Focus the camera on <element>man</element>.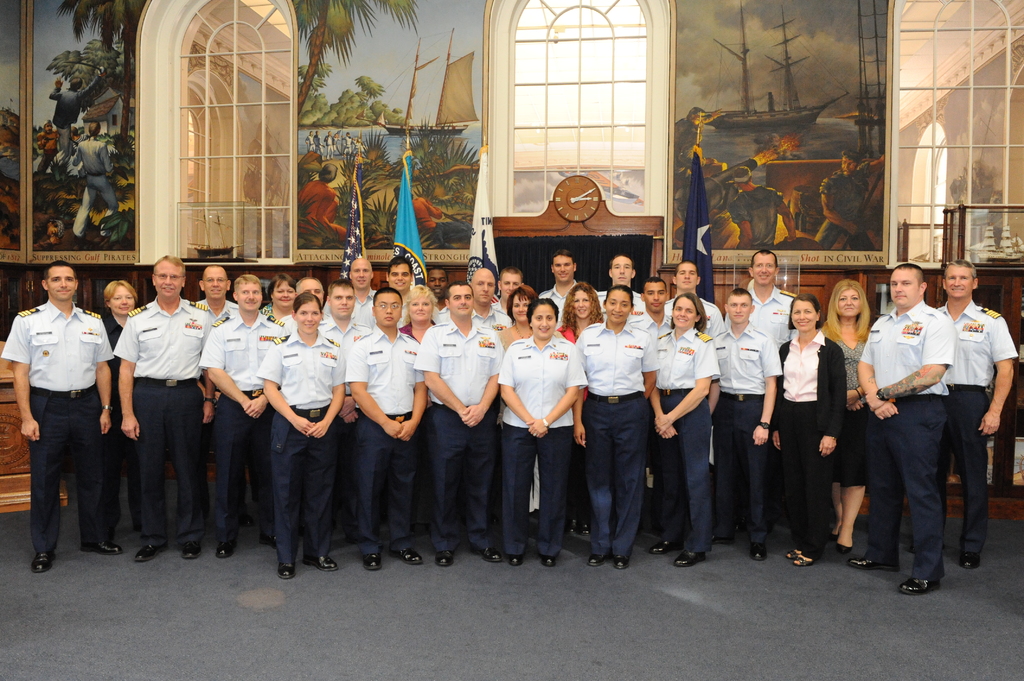
Focus region: BBox(664, 262, 725, 343).
